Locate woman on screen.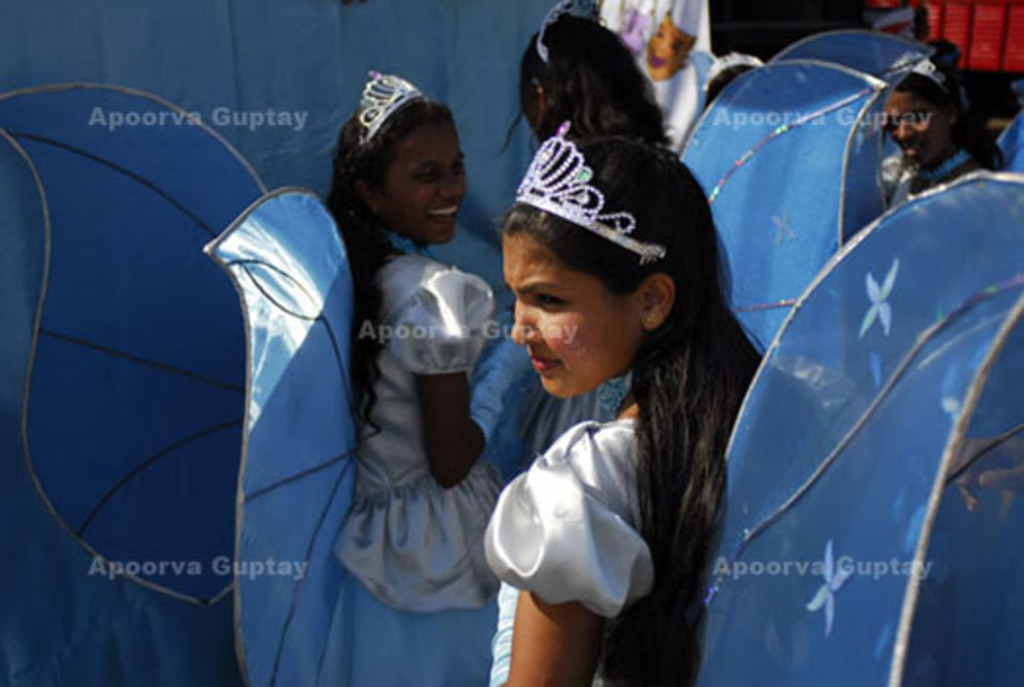
On screen at 878, 43, 1008, 215.
